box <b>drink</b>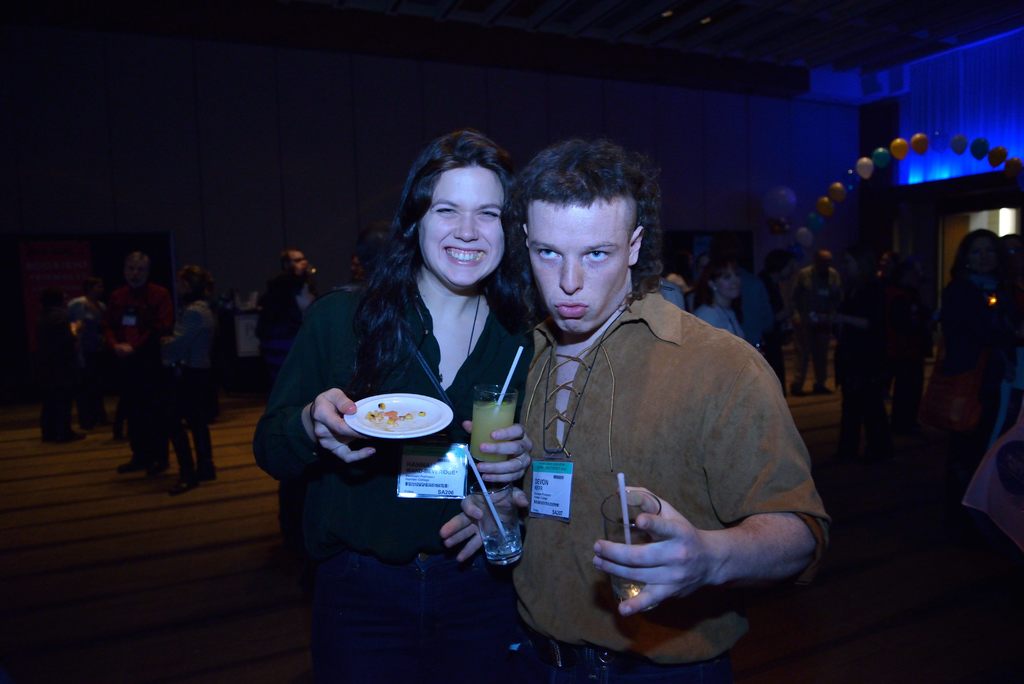
605/533/653/604
